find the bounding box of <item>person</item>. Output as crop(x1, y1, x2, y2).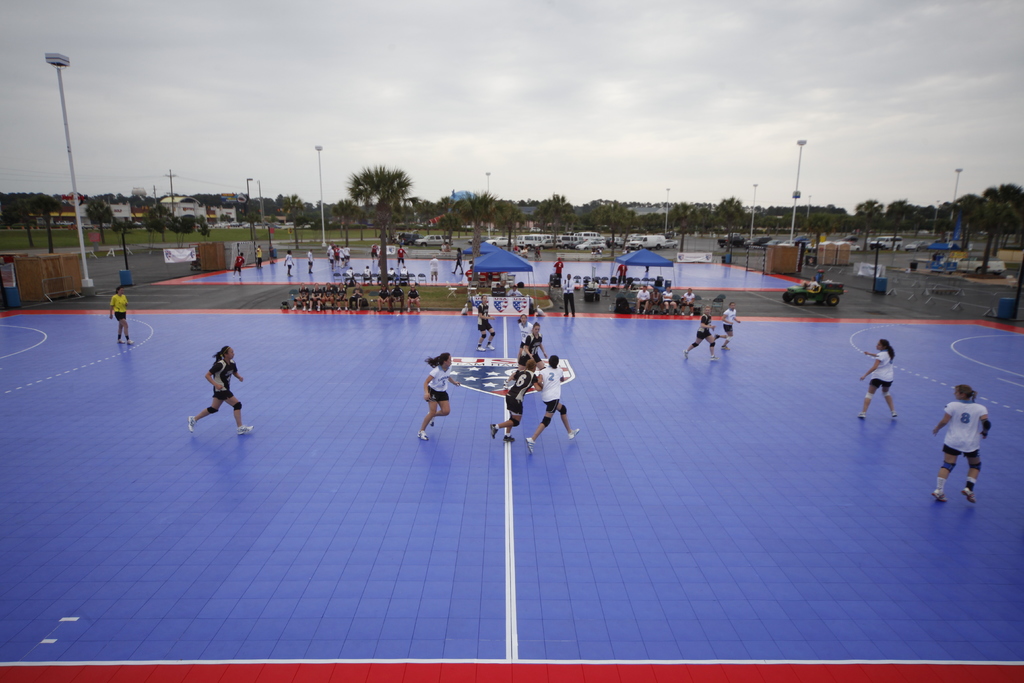
crop(508, 279, 522, 296).
